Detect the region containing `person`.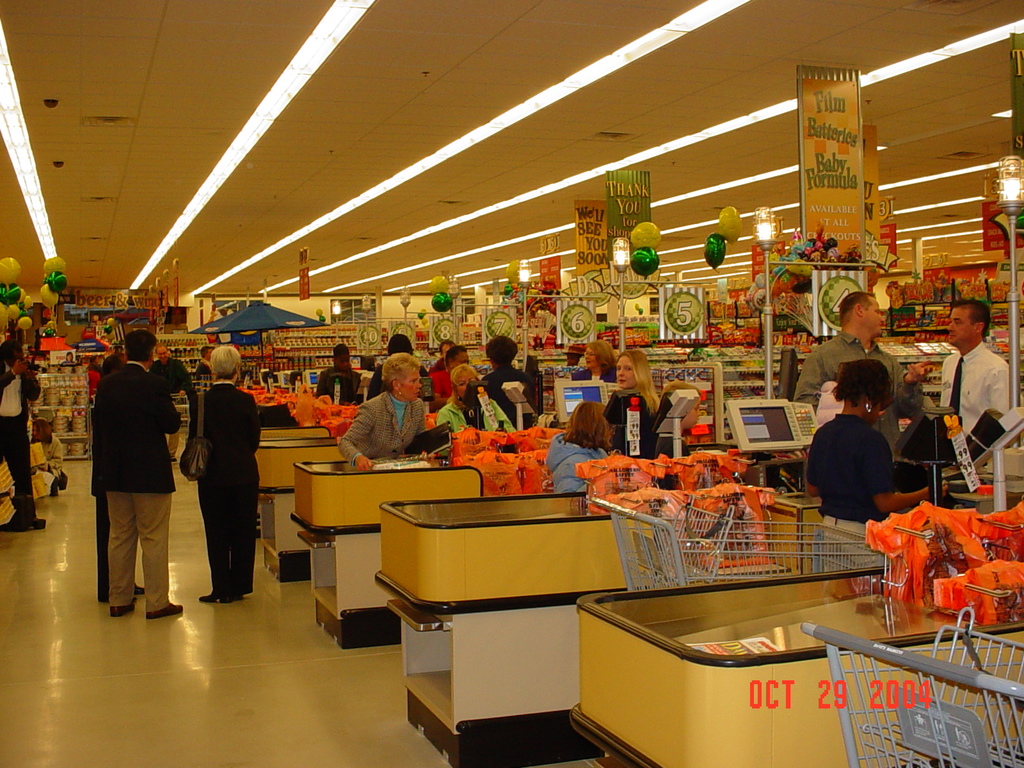
locate(440, 331, 465, 388).
